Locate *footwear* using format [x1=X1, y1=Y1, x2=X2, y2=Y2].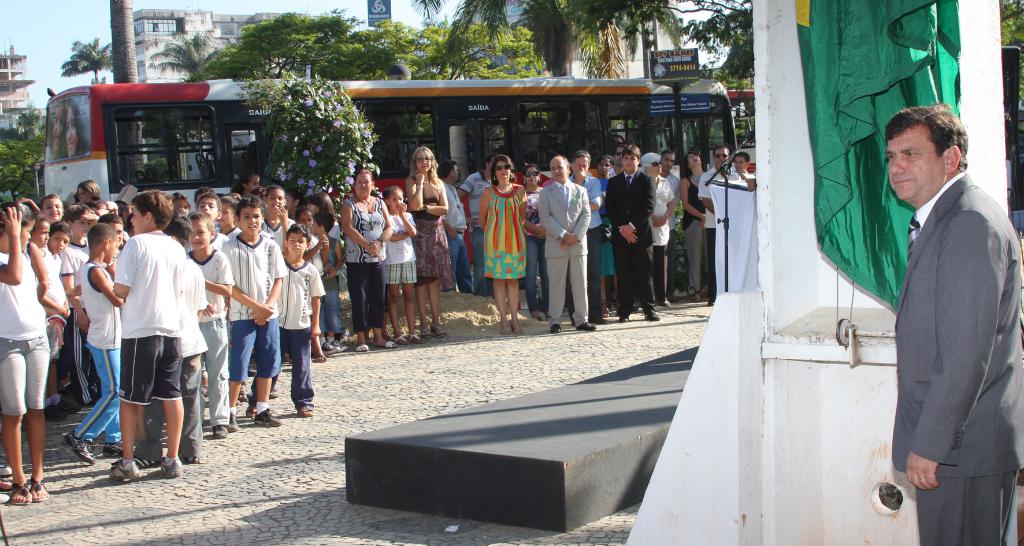
[x1=515, y1=320, x2=521, y2=335].
